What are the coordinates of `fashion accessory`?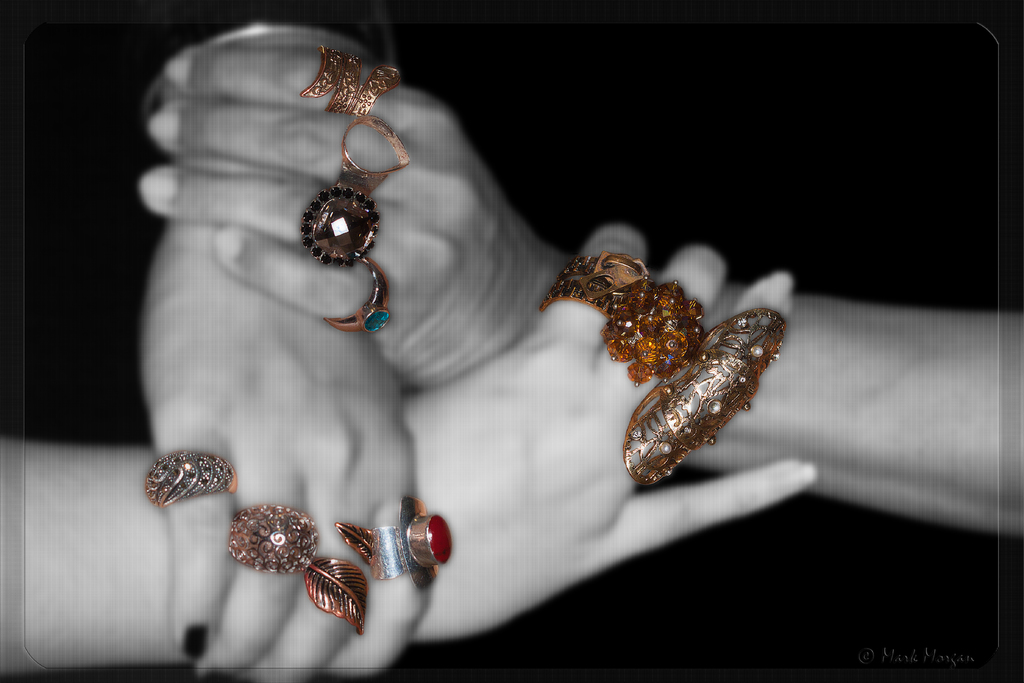
box=[327, 258, 391, 335].
